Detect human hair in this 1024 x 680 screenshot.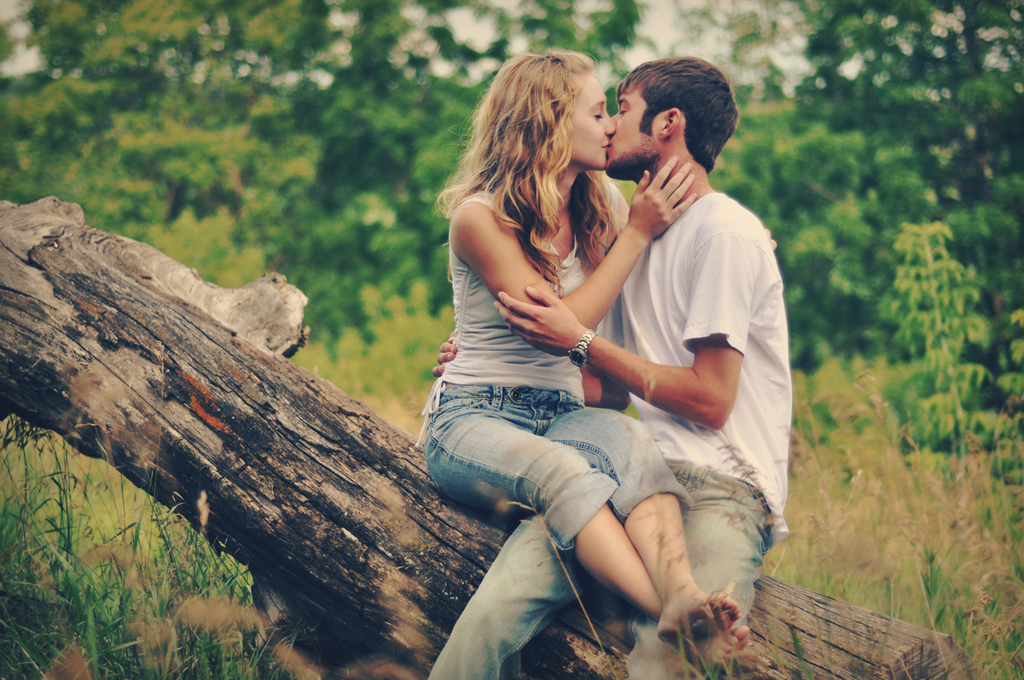
Detection: 616/56/738/170.
